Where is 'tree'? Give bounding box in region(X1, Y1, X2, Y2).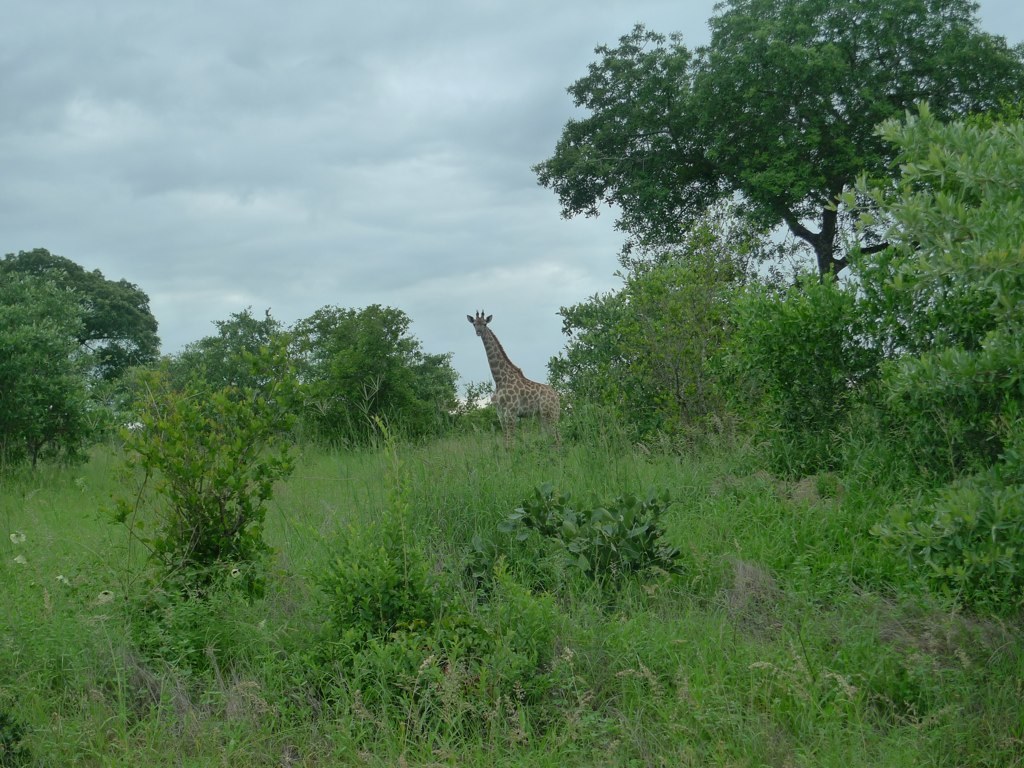
region(527, 0, 1023, 338).
